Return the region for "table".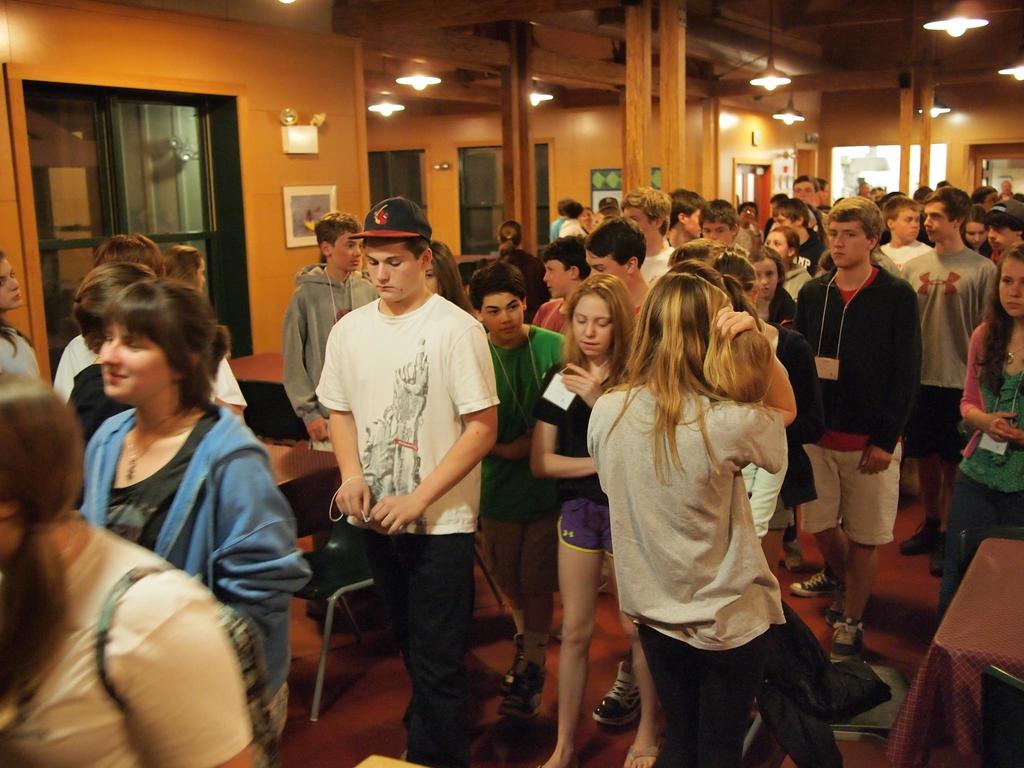
<region>267, 441, 340, 621</region>.
